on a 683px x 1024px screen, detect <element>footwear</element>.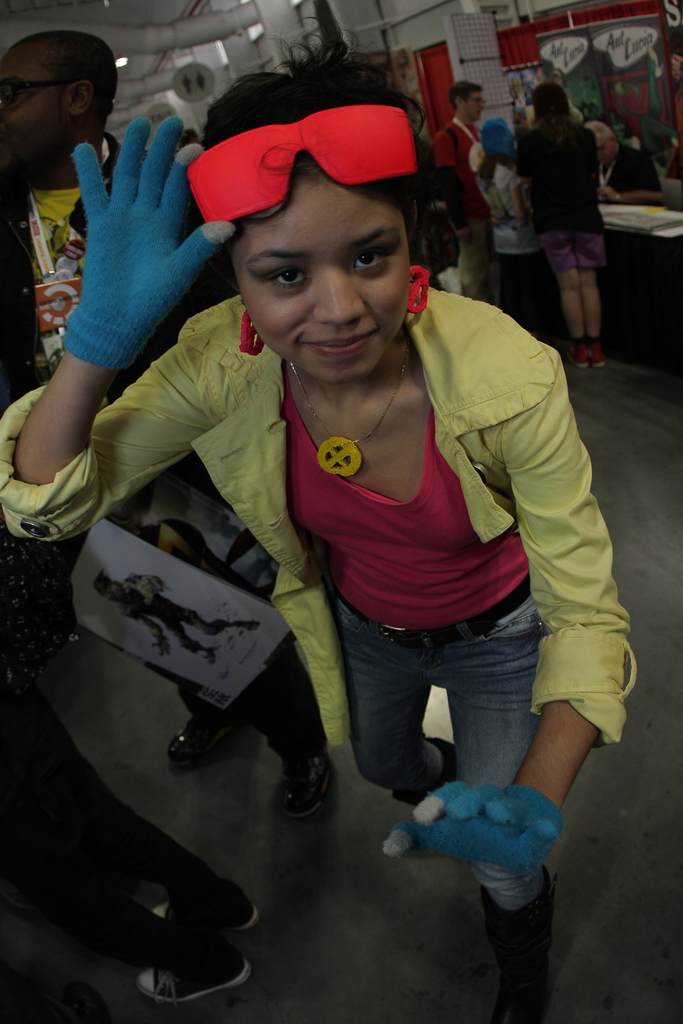
bbox(279, 751, 331, 814).
